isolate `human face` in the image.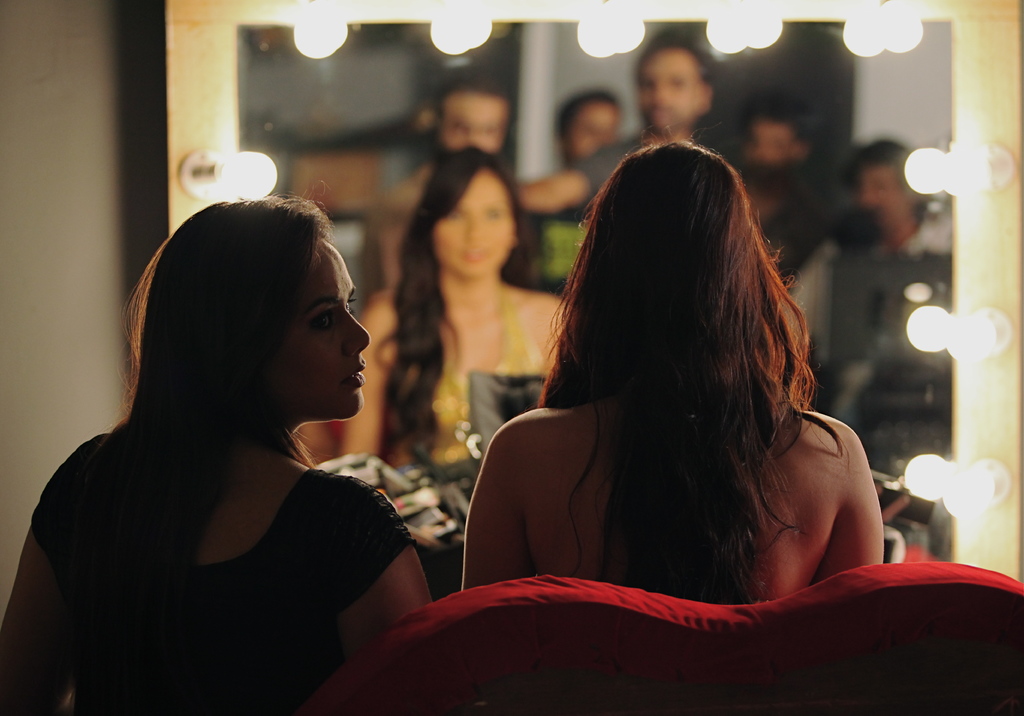
Isolated region: 854 157 919 232.
